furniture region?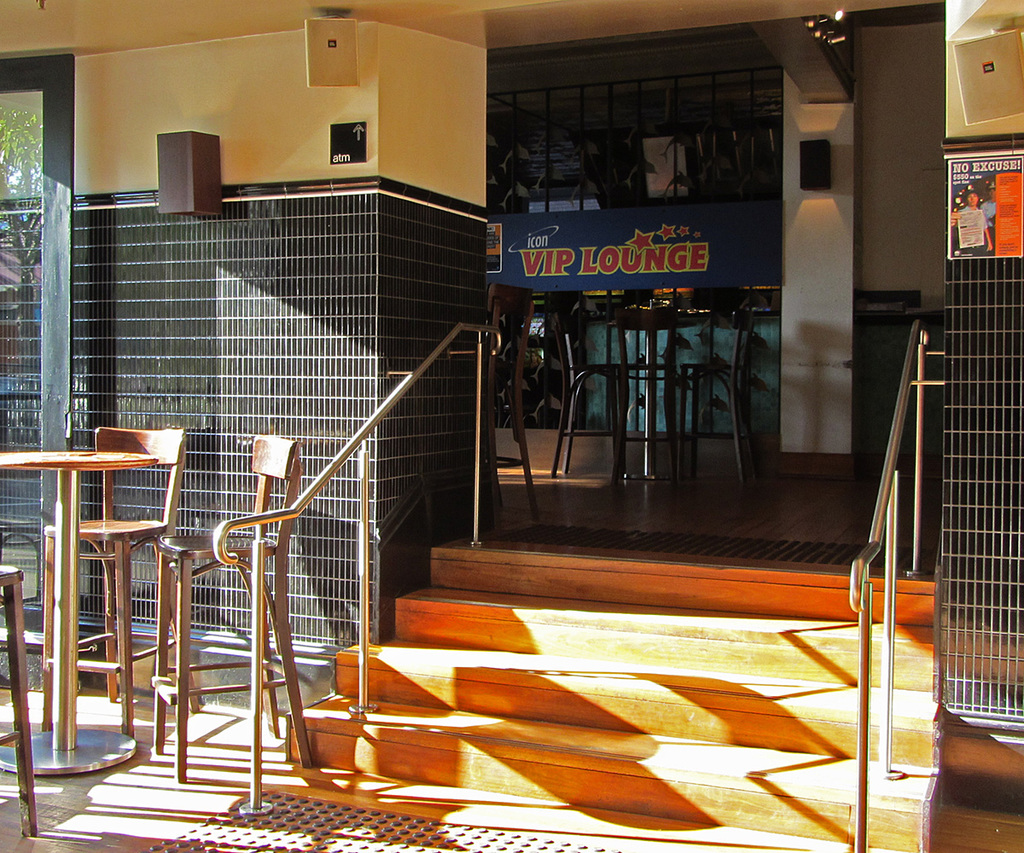
detection(485, 282, 539, 526)
